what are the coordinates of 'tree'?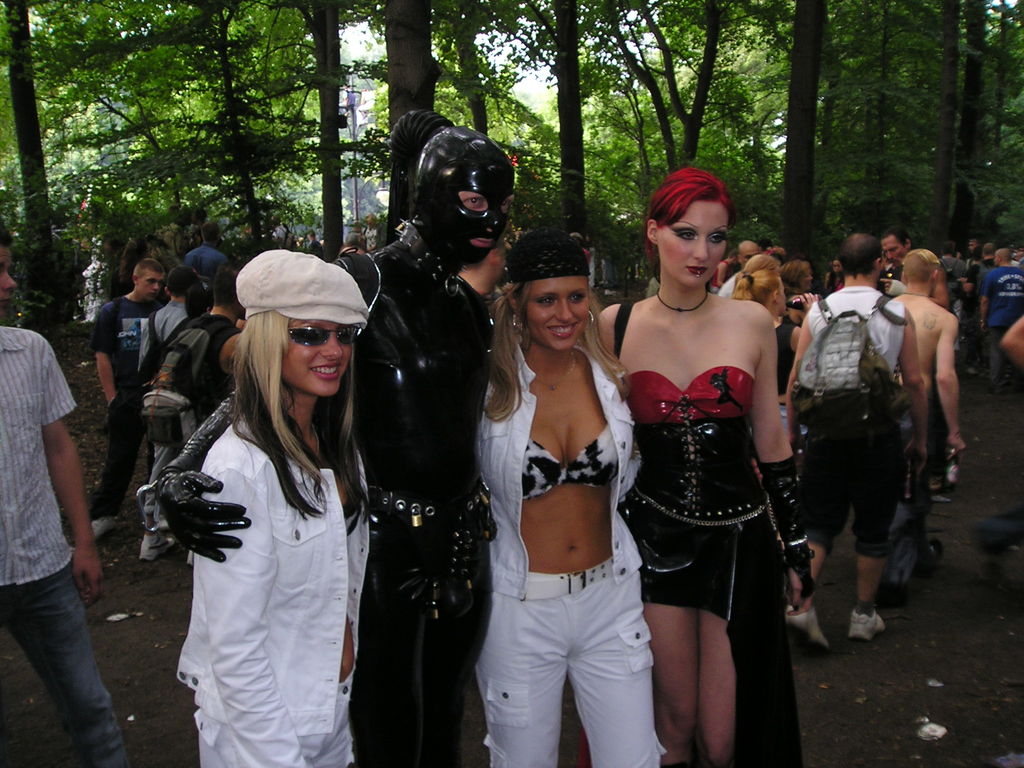
x1=0 y1=0 x2=59 y2=239.
